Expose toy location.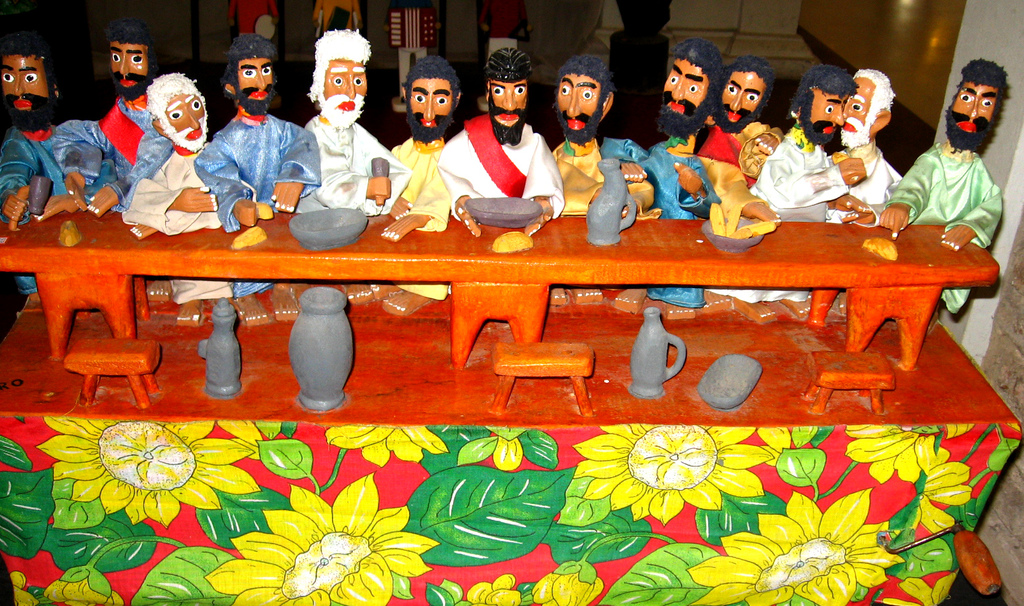
Exposed at Rect(415, 45, 561, 236).
